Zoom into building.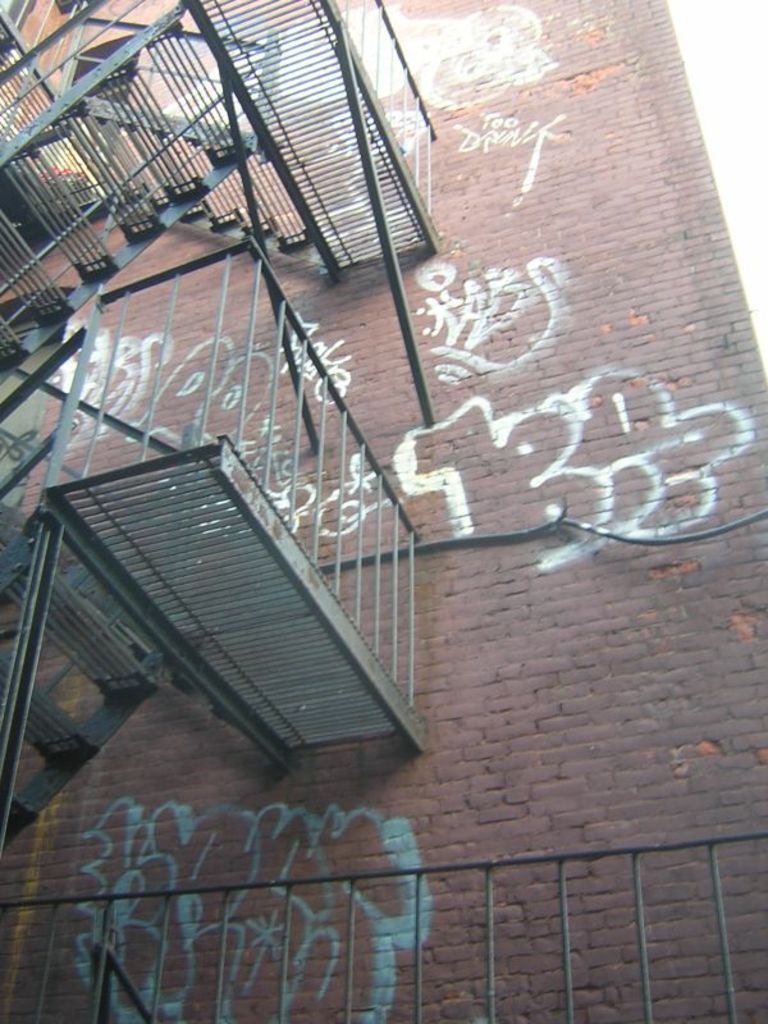
Zoom target: Rect(0, 0, 767, 1023).
